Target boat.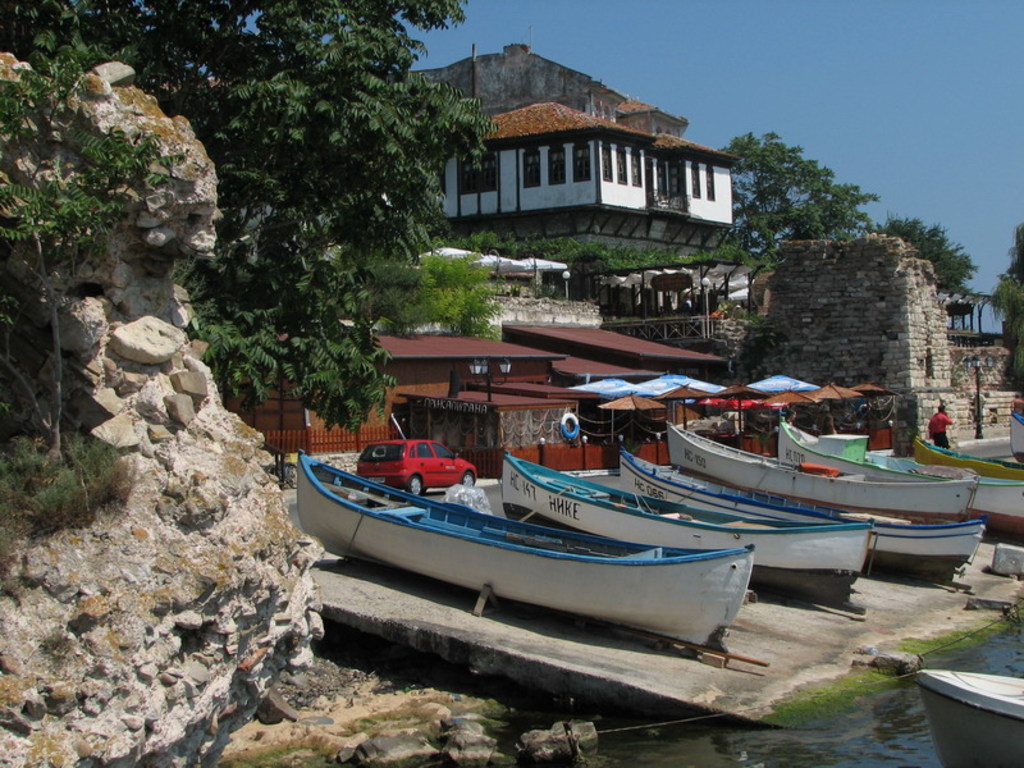
Target region: Rect(662, 422, 970, 527).
